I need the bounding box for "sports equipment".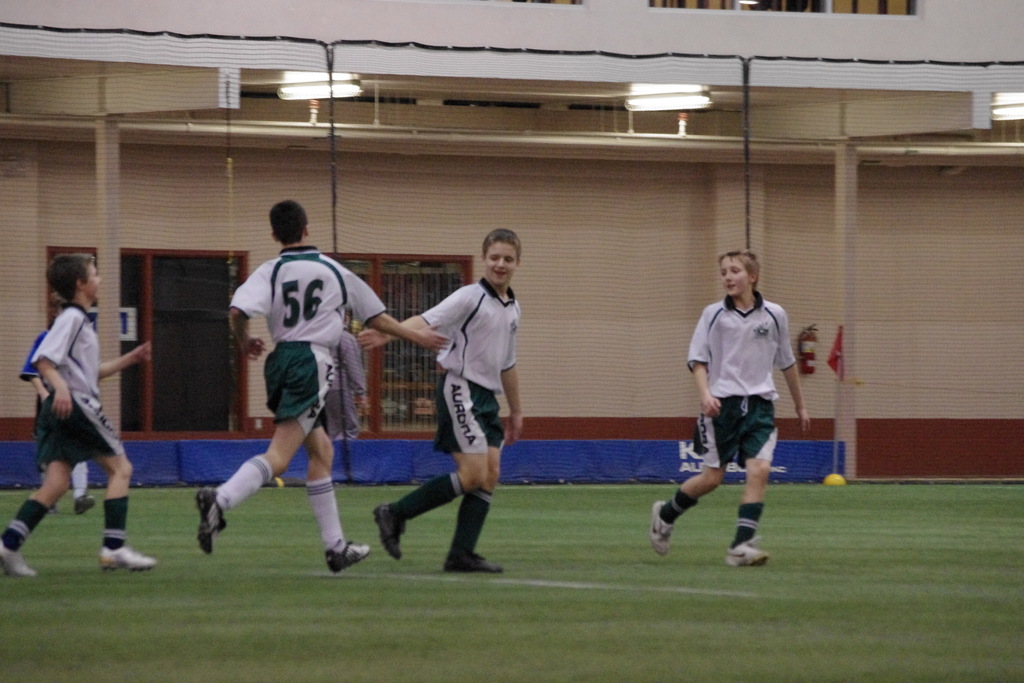
Here it is: [374,504,406,559].
